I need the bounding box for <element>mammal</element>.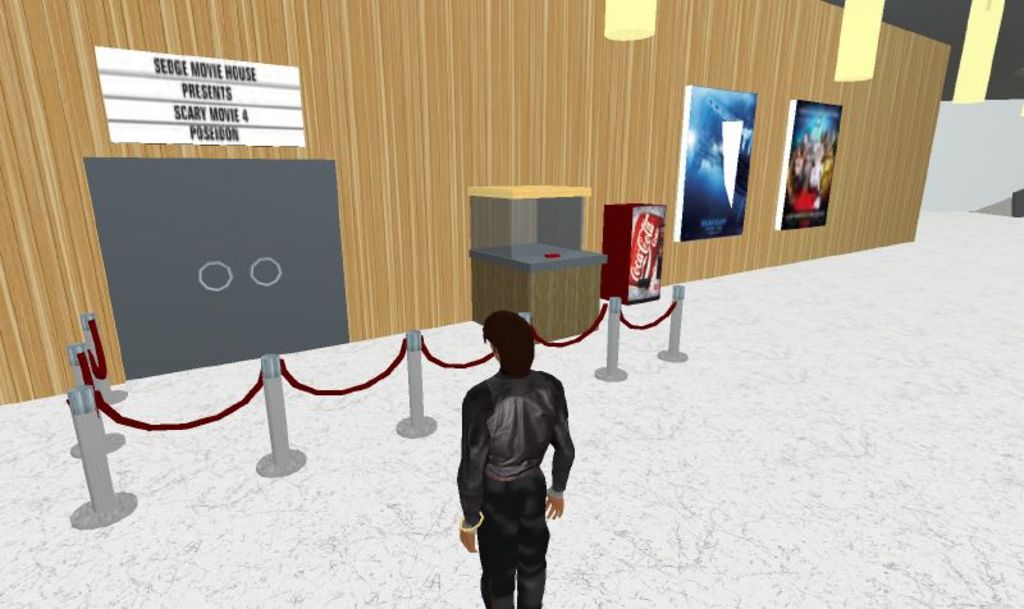
Here it is: l=448, t=330, r=579, b=596.
